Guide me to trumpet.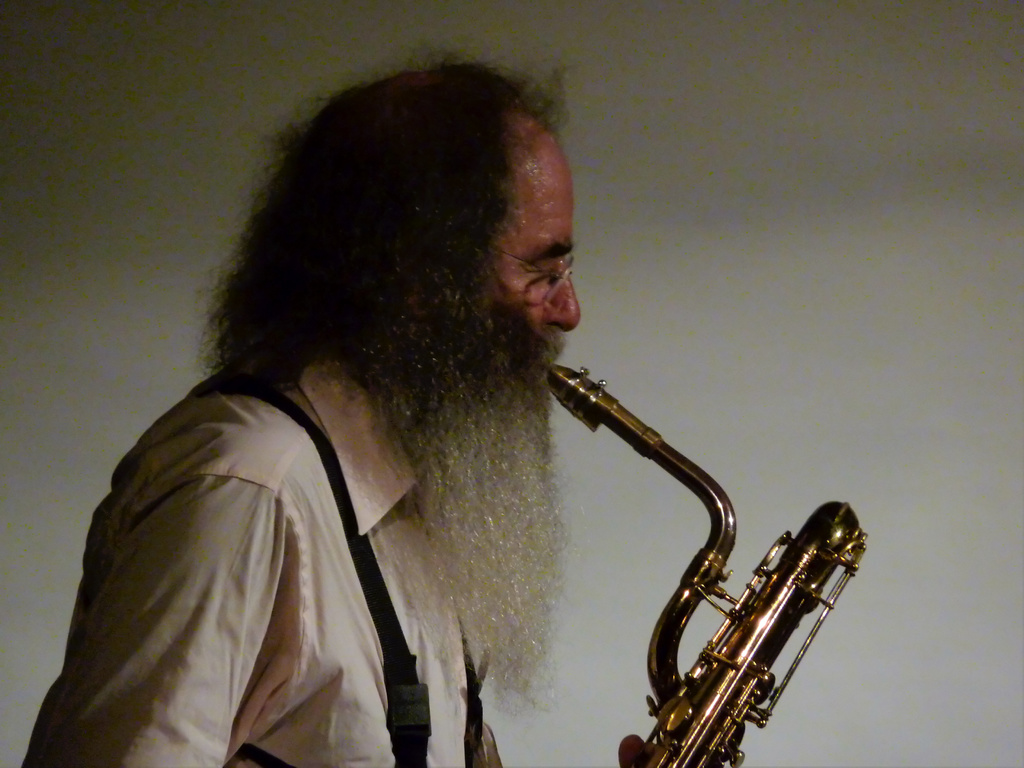
Guidance: (588,385,860,751).
